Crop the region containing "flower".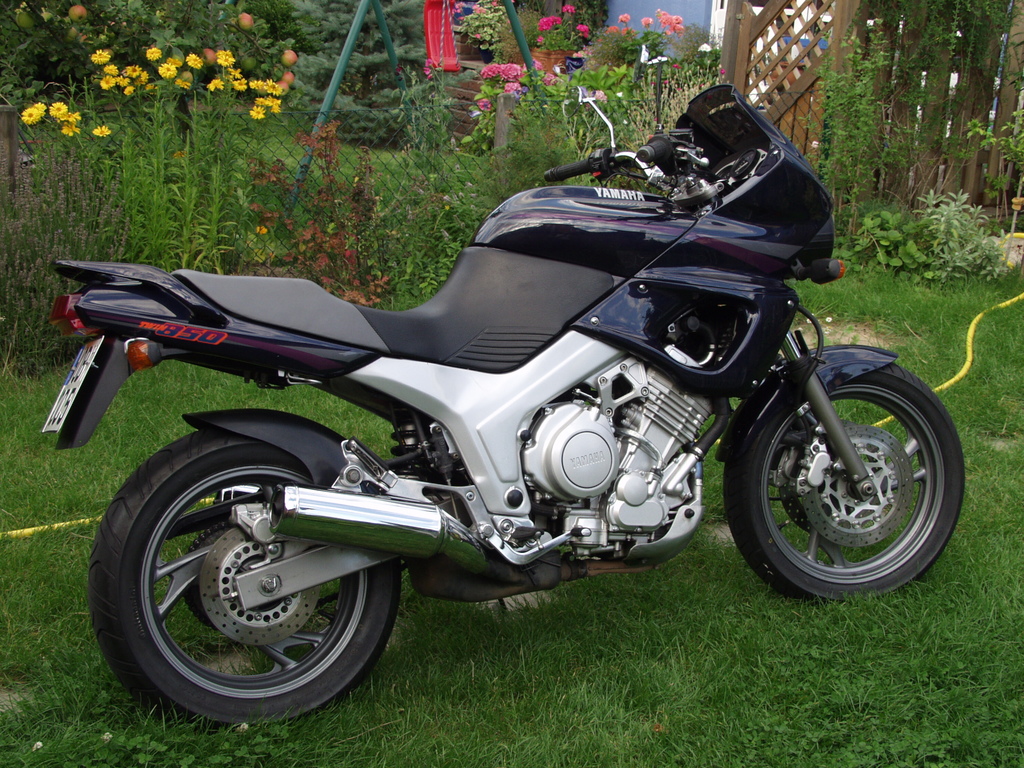
Crop region: box(138, 70, 149, 86).
